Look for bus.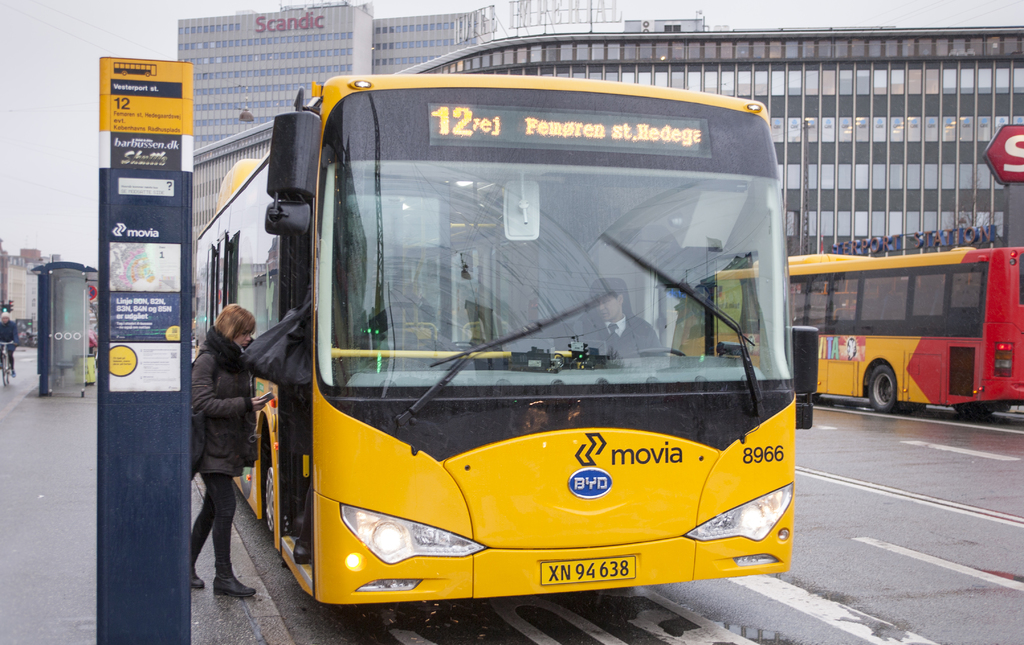
Found: l=188, t=71, r=819, b=606.
